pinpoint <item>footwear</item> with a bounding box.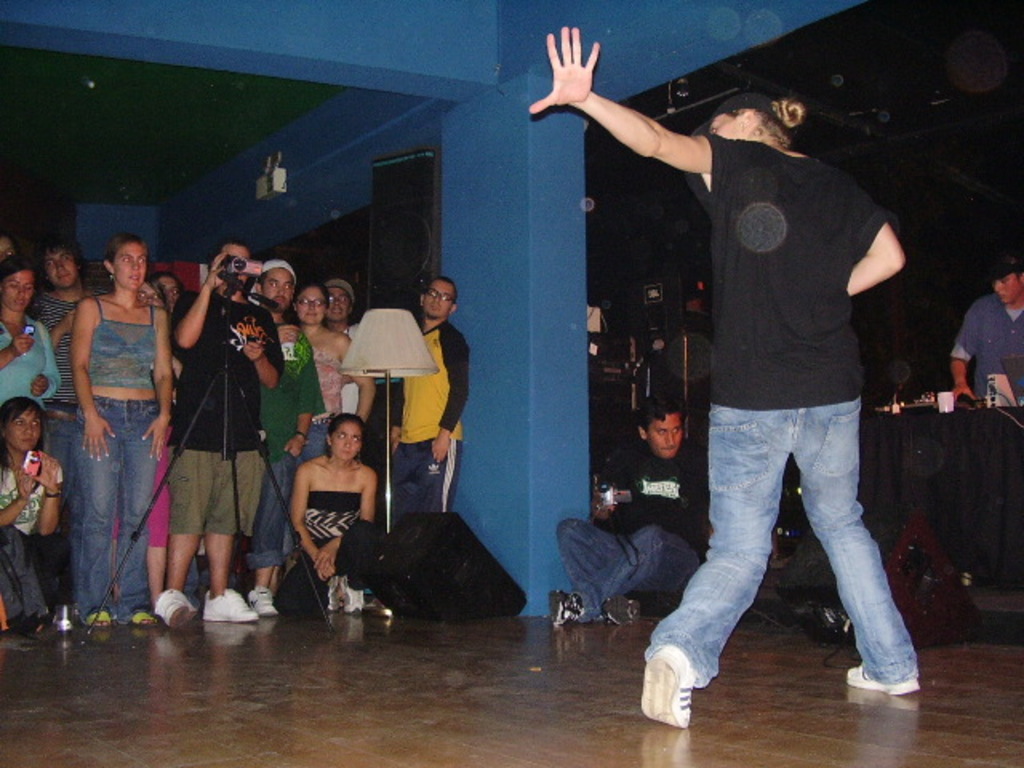
<box>154,587,200,630</box>.
